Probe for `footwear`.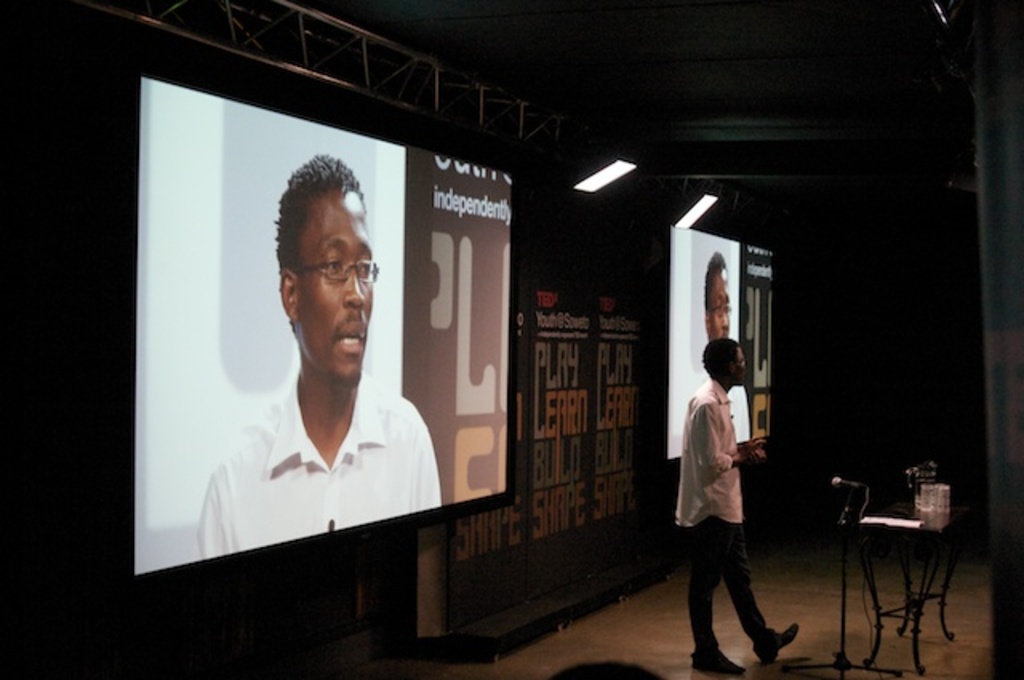
Probe result: (696, 645, 749, 678).
